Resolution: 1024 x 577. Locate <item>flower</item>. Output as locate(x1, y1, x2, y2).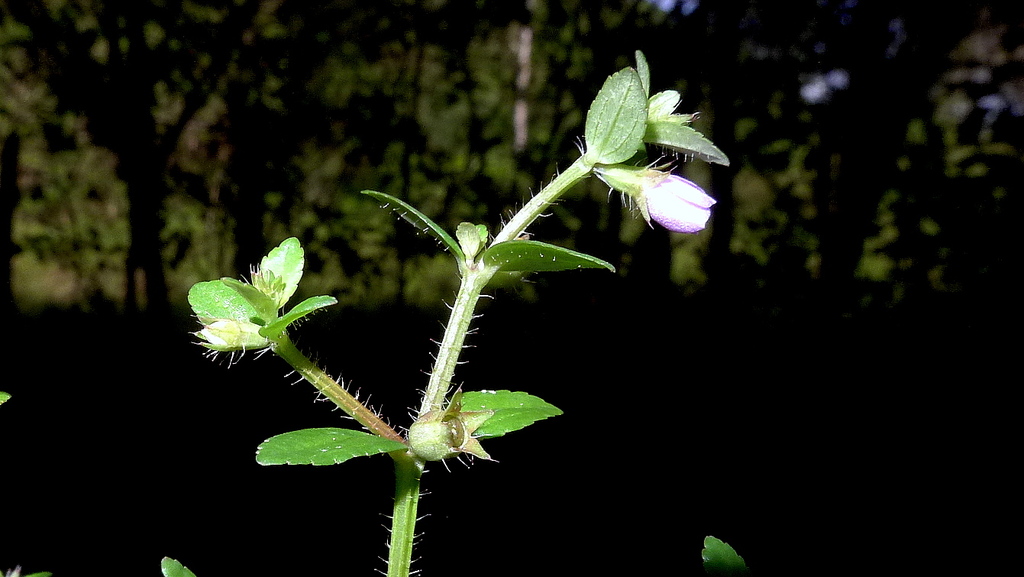
locate(398, 393, 473, 472).
